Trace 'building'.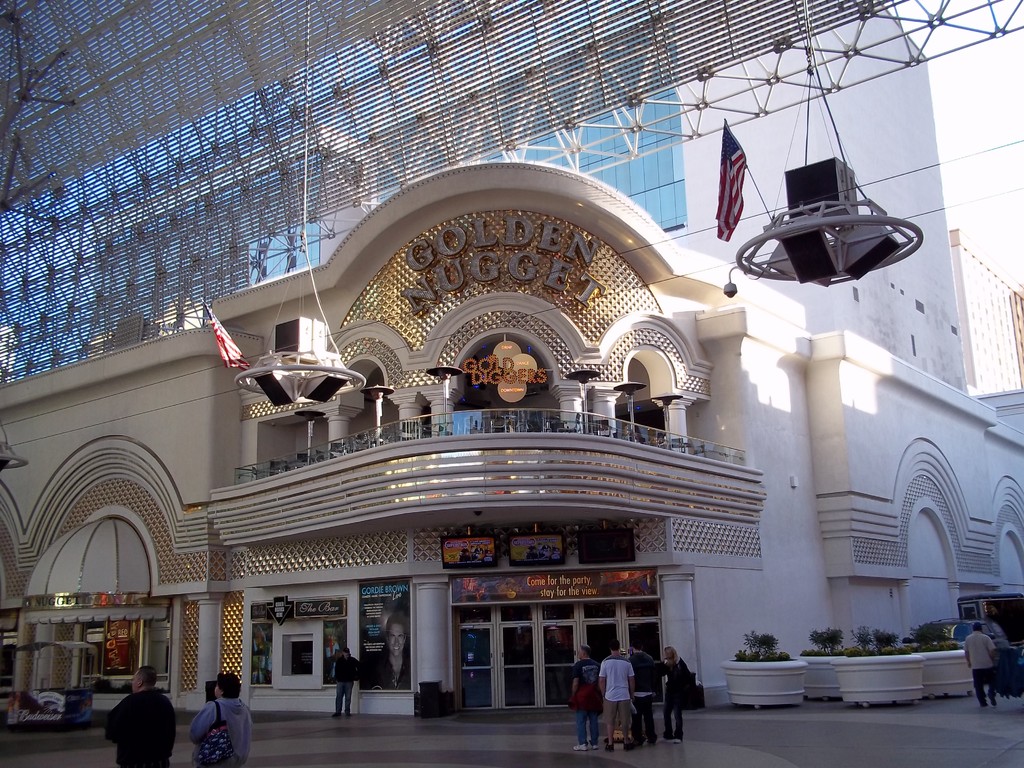
Traced to 4/0/1023/767.
